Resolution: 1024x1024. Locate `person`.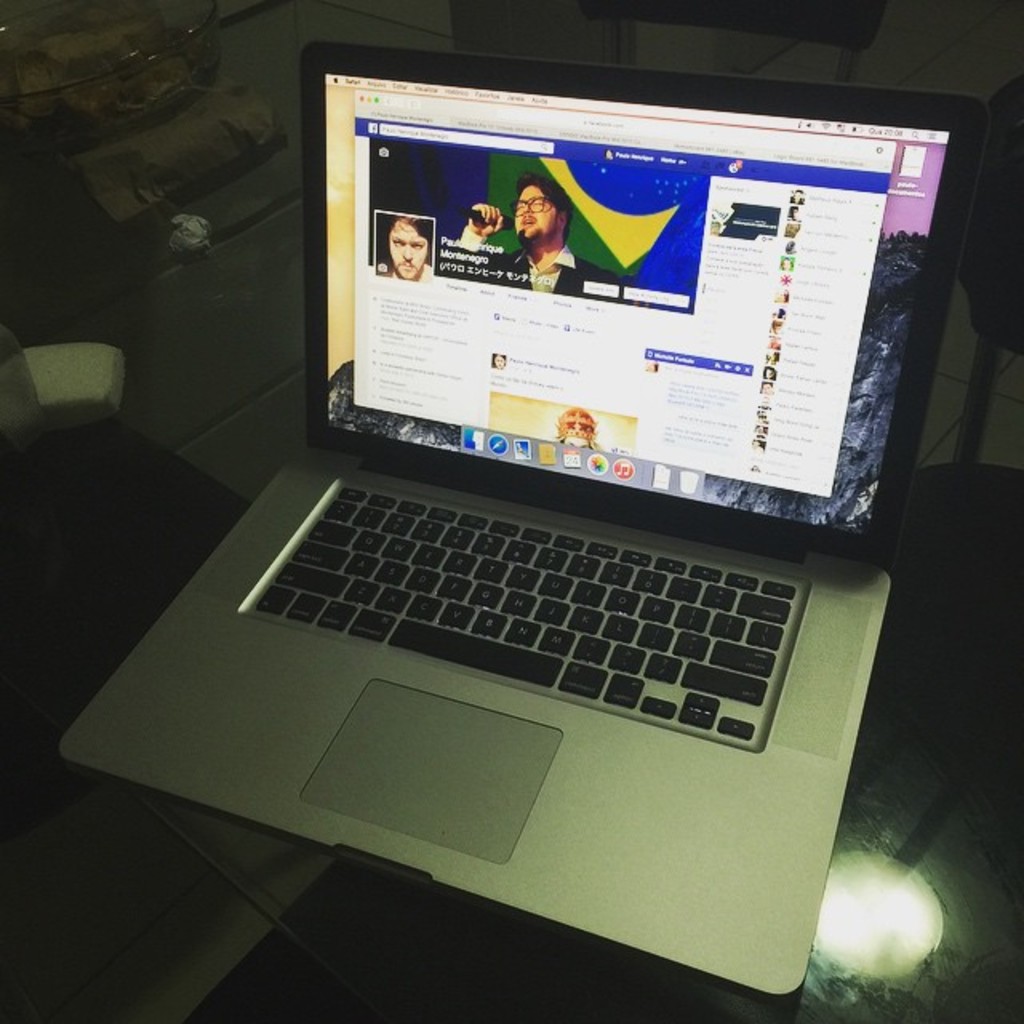
detection(787, 200, 800, 216).
